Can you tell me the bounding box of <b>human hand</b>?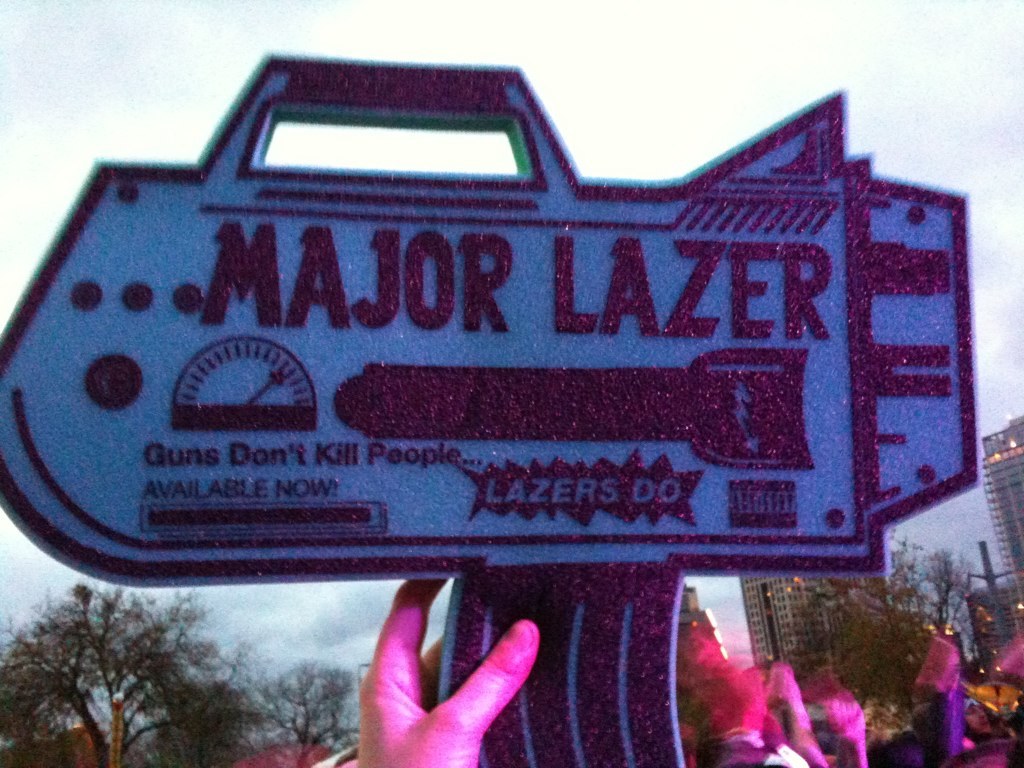
x1=770 y1=656 x2=805 y2=704.
